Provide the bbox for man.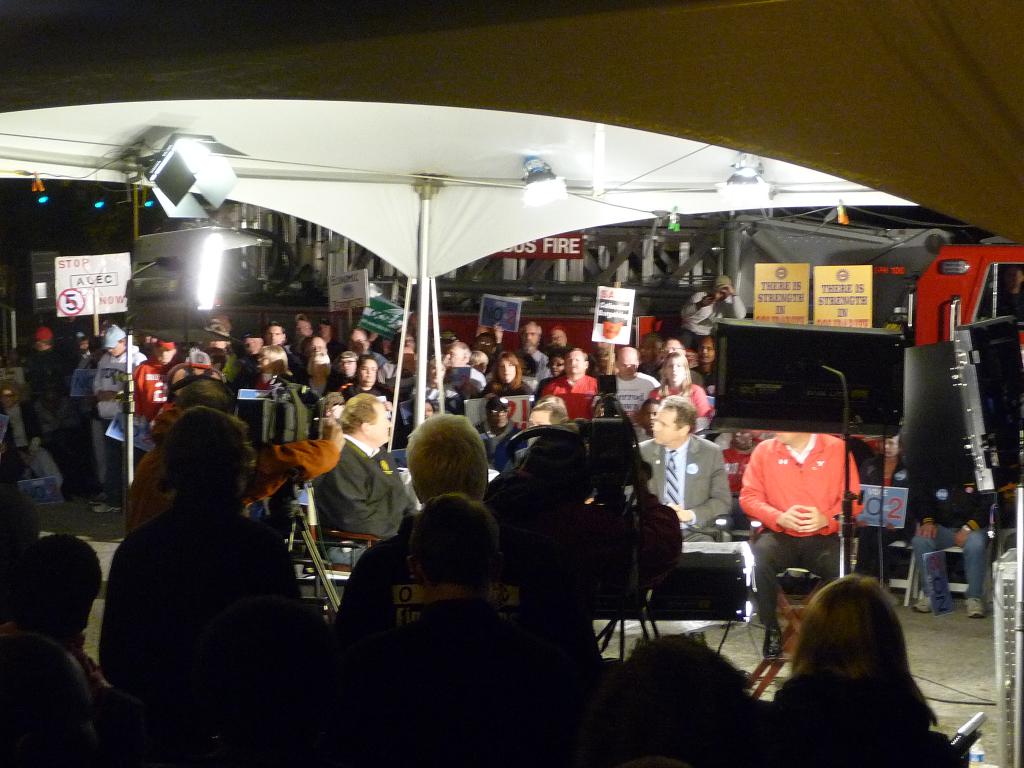
detection(333, 344, 356, 402).
